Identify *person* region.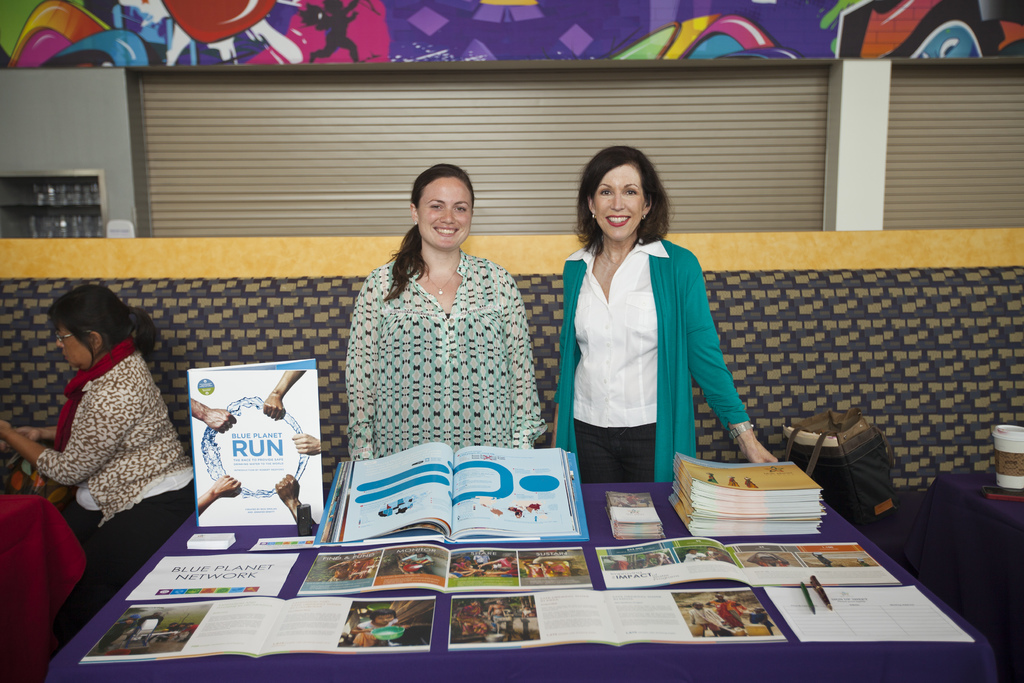
Region: box=[273, 472, 310, 524].
